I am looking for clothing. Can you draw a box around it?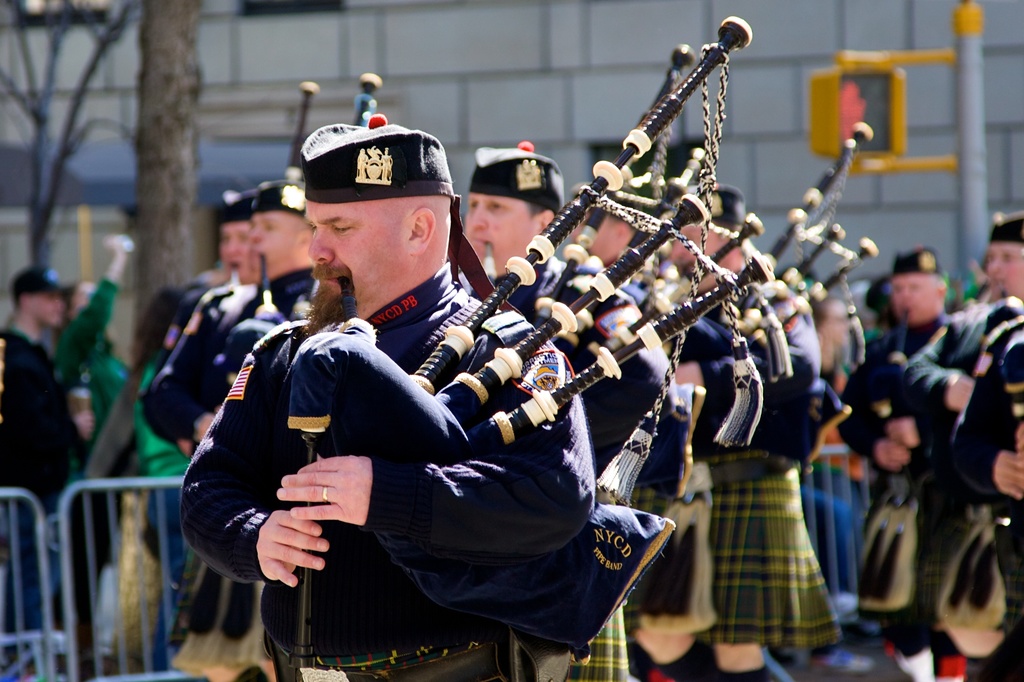
Sure, the bounding box is region(0, 325, 96, 585).
